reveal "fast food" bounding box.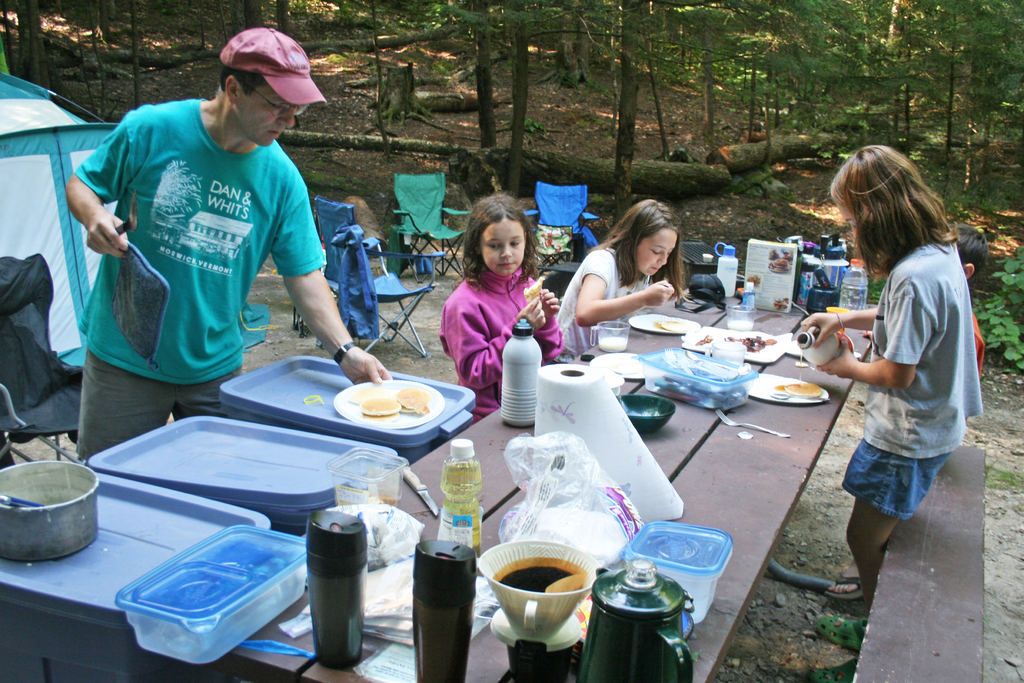
Revealed: (775,383,824,400).
